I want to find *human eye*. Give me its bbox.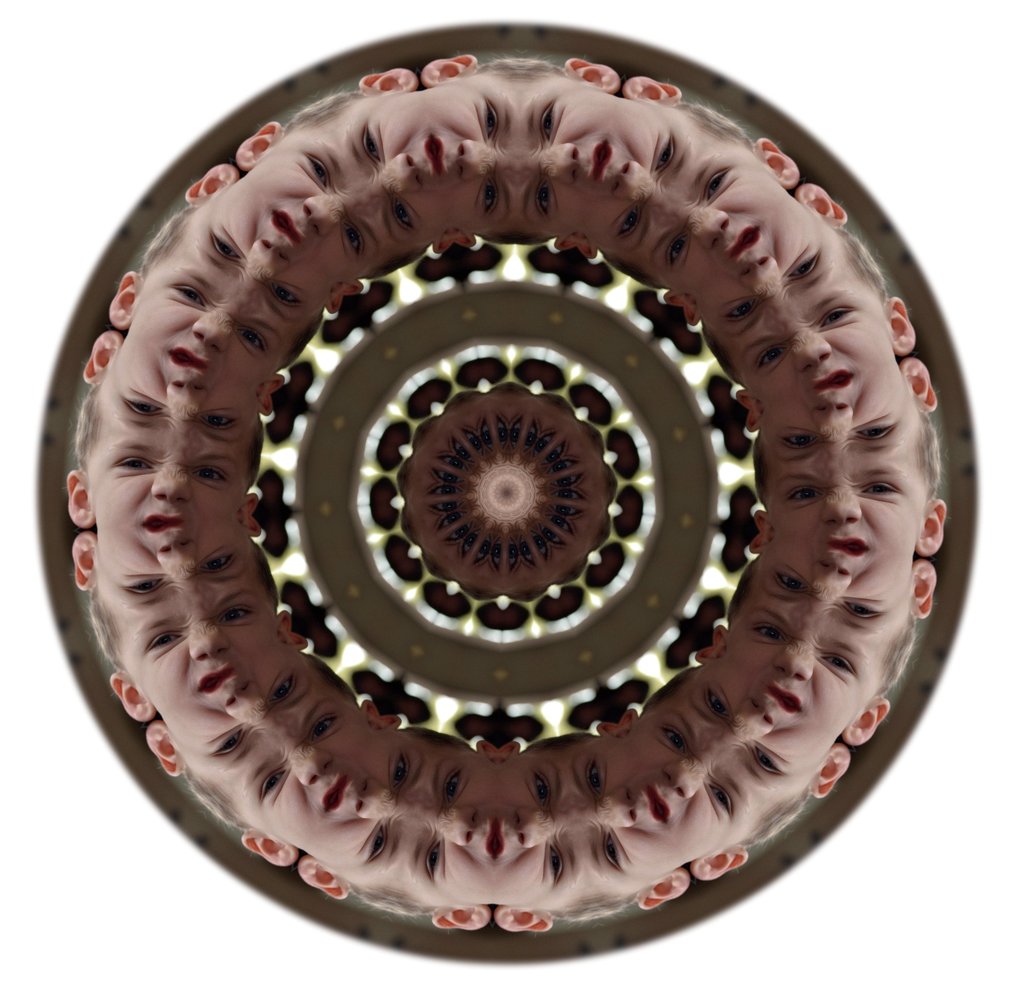
box=[222, 609, 253, 622].
